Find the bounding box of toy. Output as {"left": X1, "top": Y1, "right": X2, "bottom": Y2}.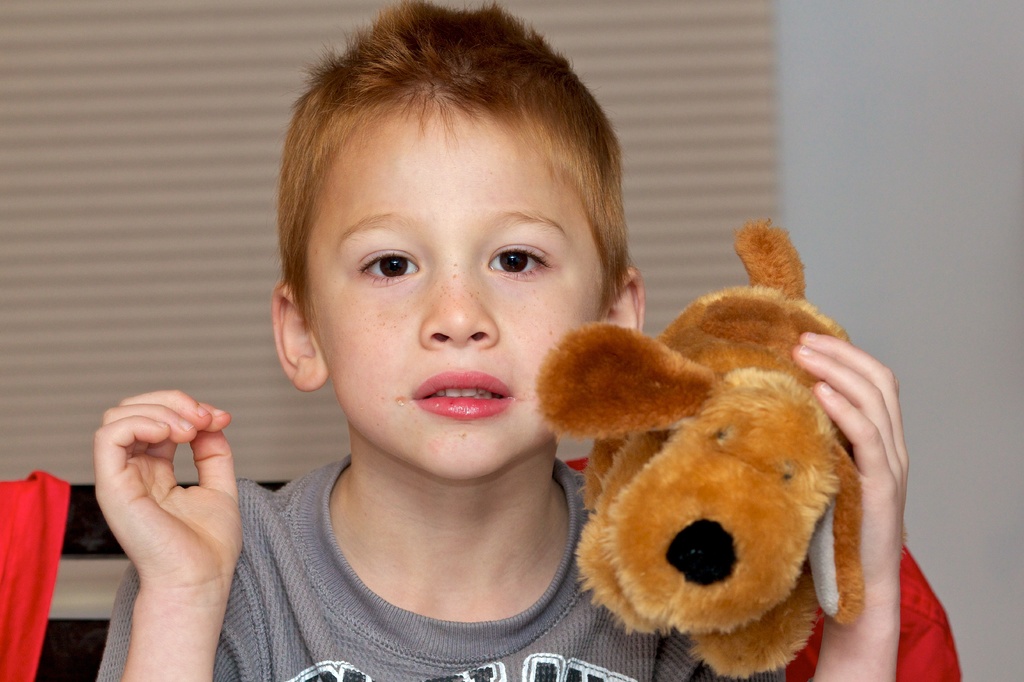
{"left": 570, "top": 203, "right": 883, "bottom": 681}.
